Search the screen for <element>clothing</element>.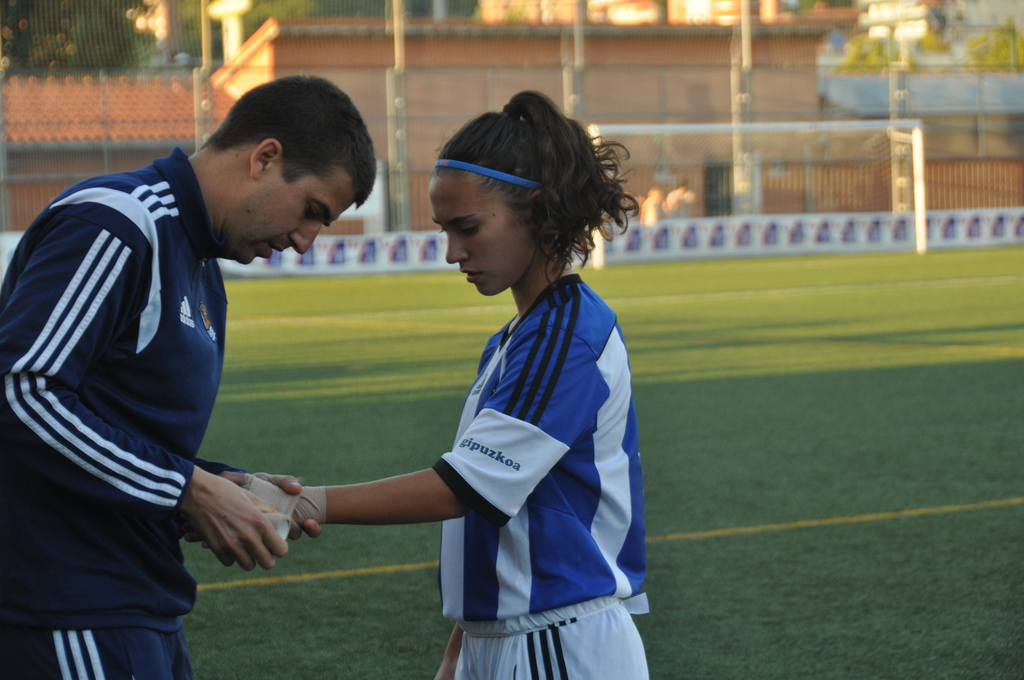
Found at l=0, t=144, r=249, b=679.
